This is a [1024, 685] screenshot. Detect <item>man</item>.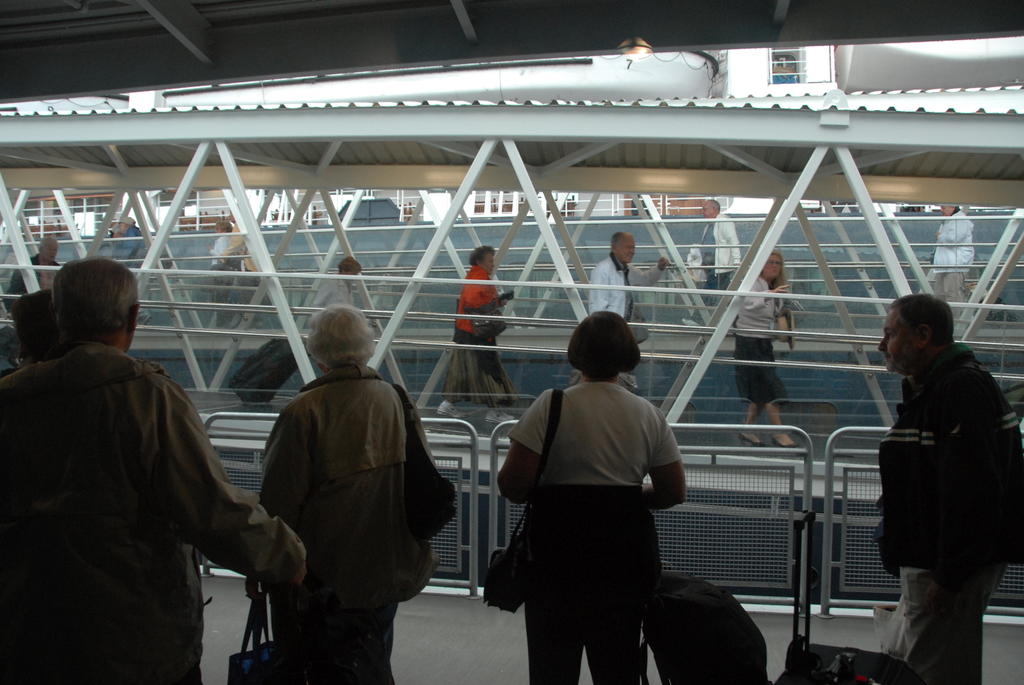
box(10, 232, 266, 667).
